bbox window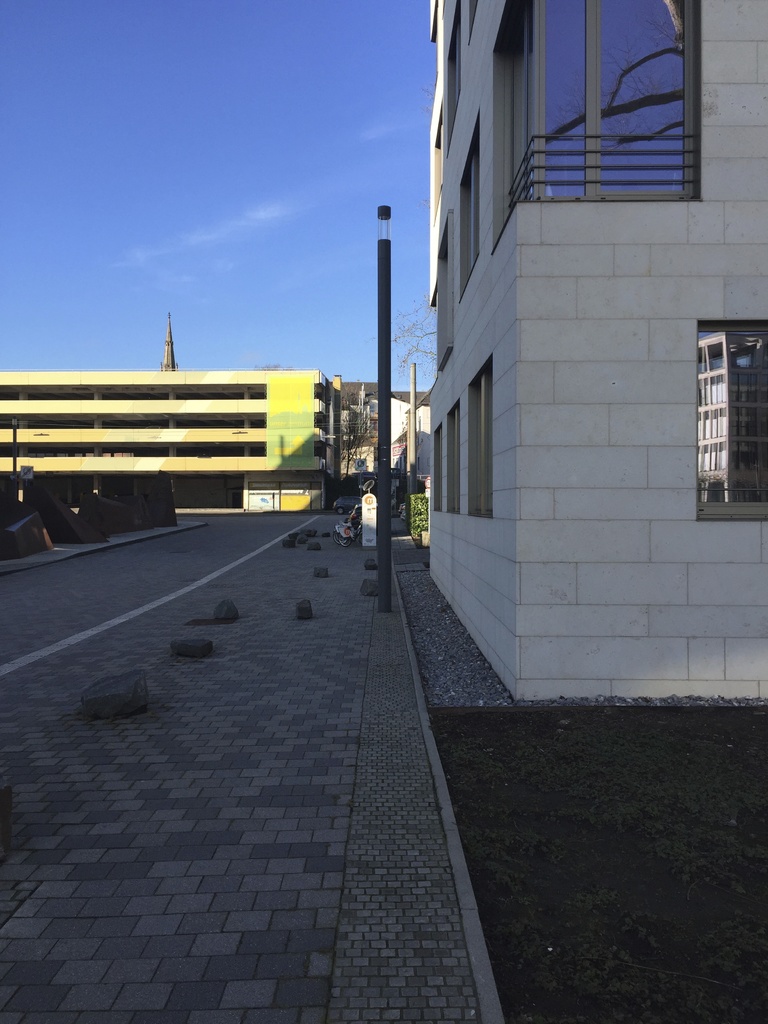
693, 314, 767, 525
